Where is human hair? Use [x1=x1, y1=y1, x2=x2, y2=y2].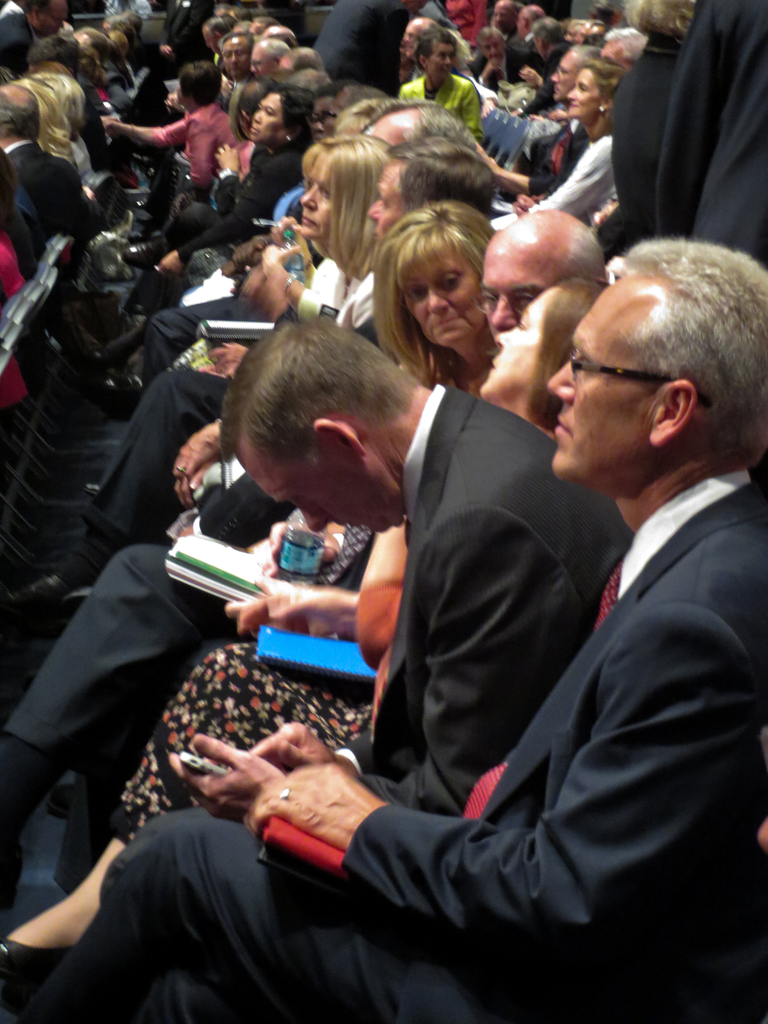
[x1=317, y1=129, x2=396, y2=280].
